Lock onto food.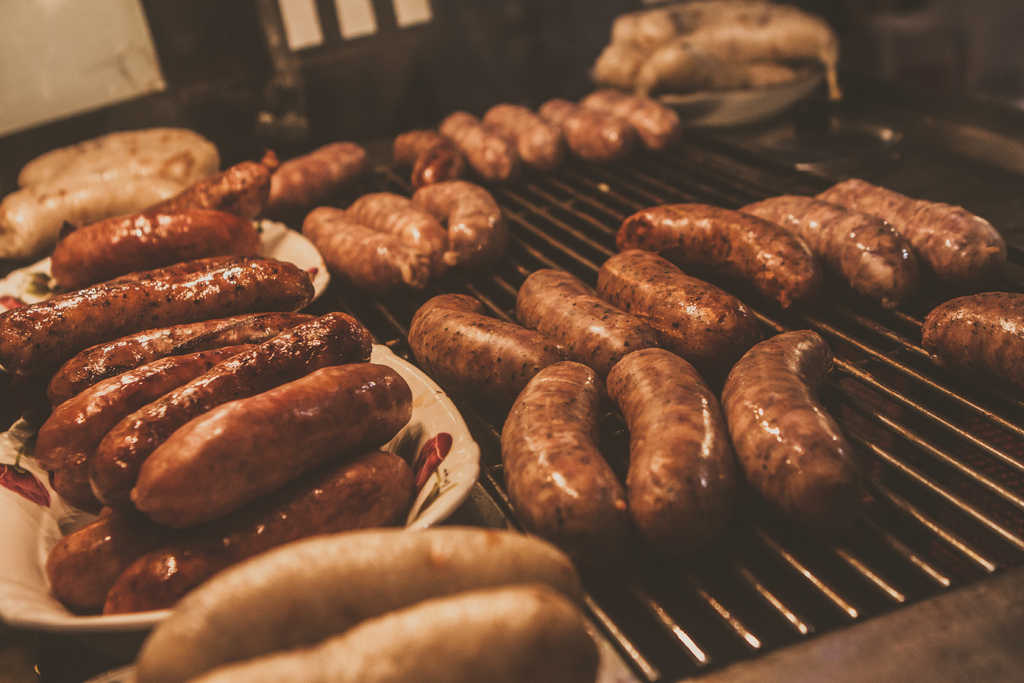
Locked: {"x1": 540, "y1": 101, "x2": 637, "y2": 160}.
